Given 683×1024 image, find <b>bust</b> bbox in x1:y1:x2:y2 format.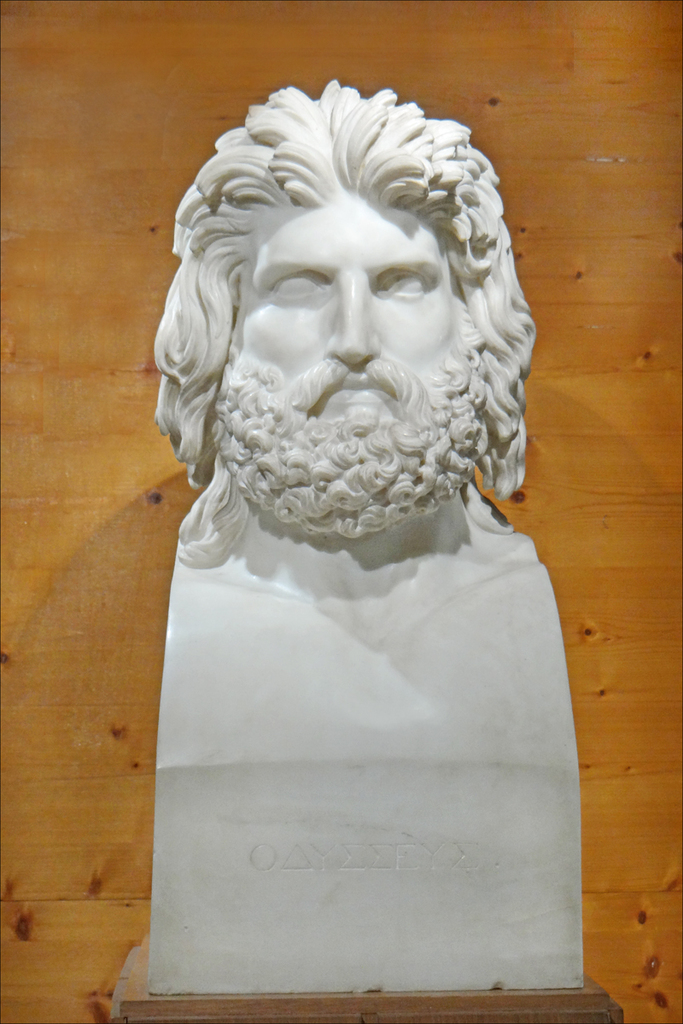
149:74:591:1004.
